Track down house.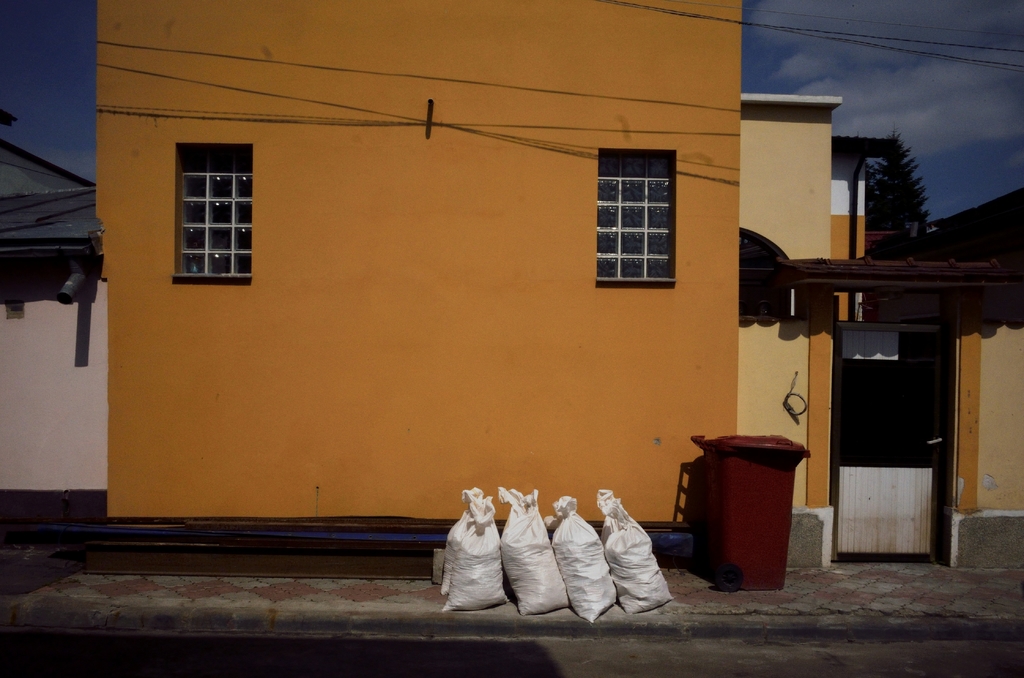
Tracked to <box>749,167,1023,581</box>.
